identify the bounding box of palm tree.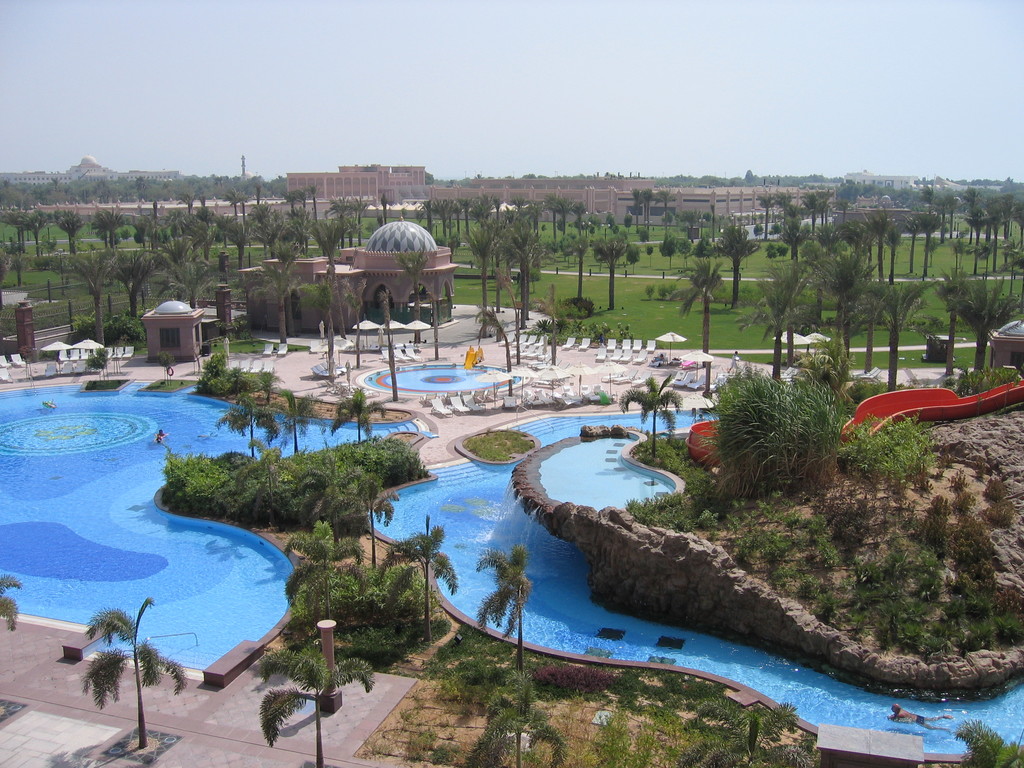
locate(851, 209, 890, 258).
